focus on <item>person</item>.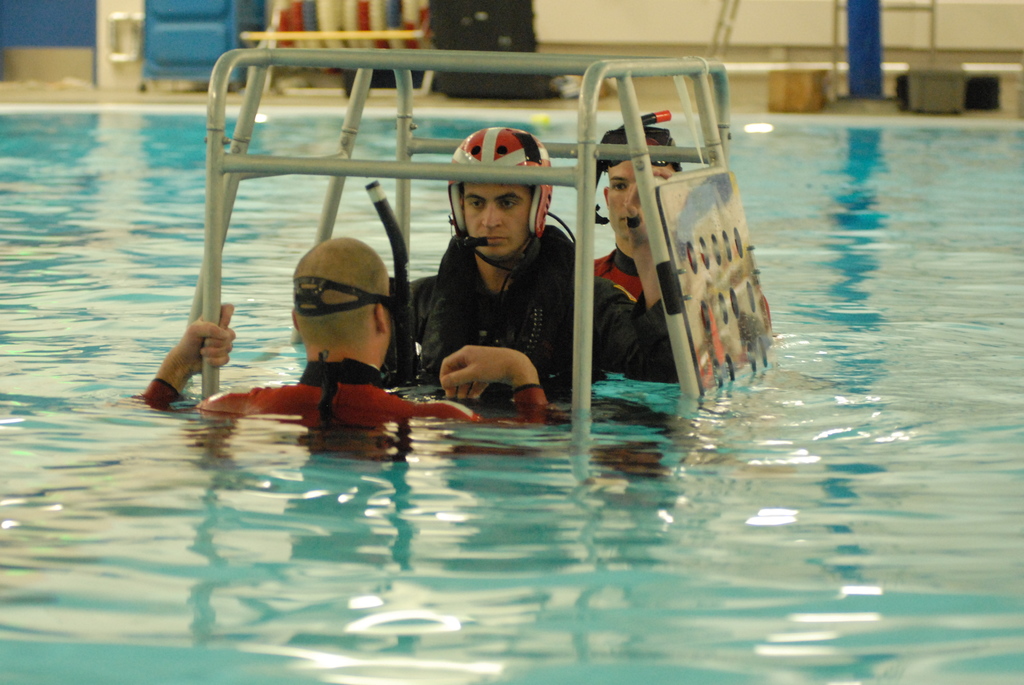
Focused at 588, 120, 703, 306.
